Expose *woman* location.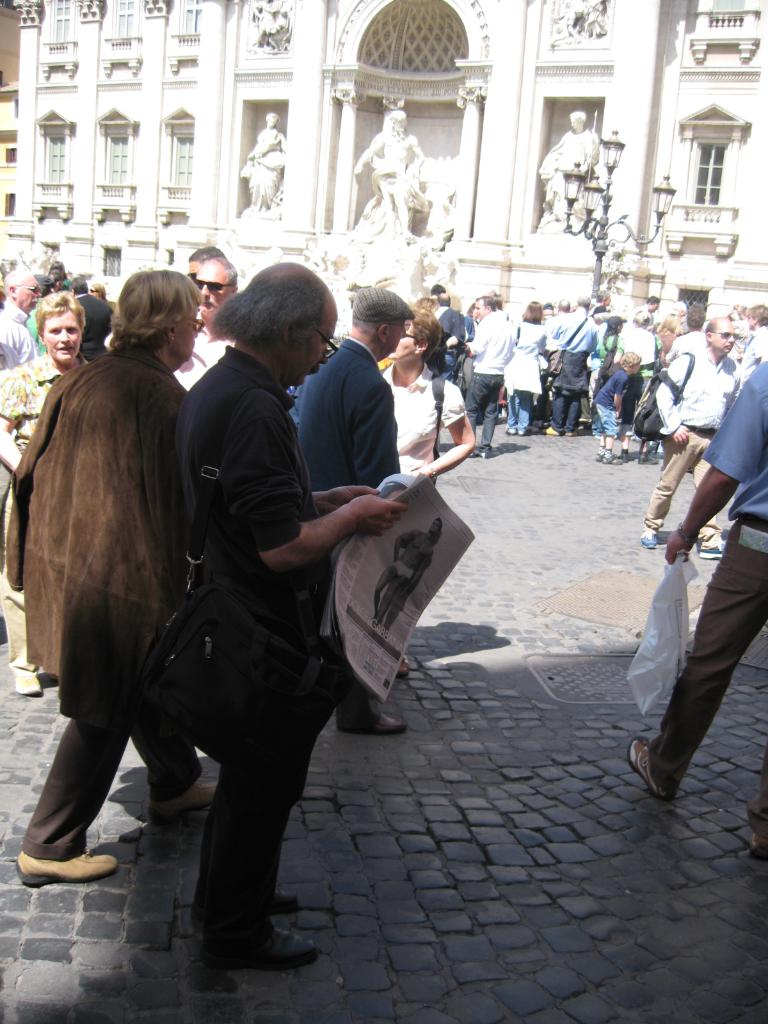
Exposed at detection(504, 300, 550, 436).
